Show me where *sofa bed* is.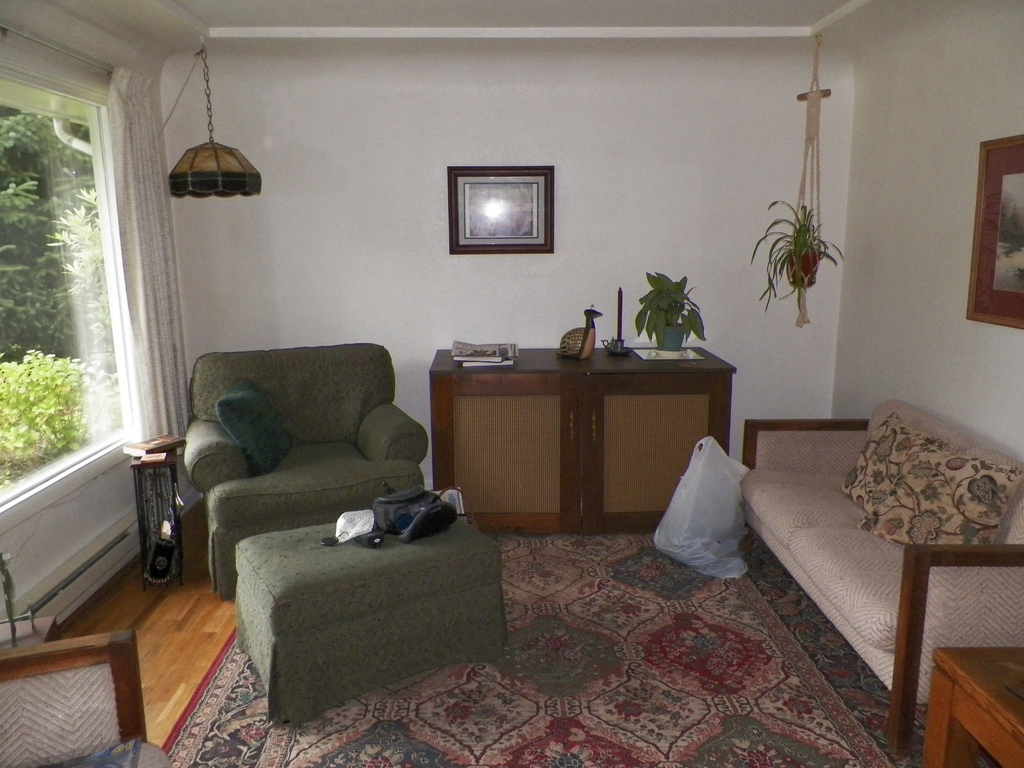
*sofa bed* is at [left=738, top=399, right=1023, bottom=749].
